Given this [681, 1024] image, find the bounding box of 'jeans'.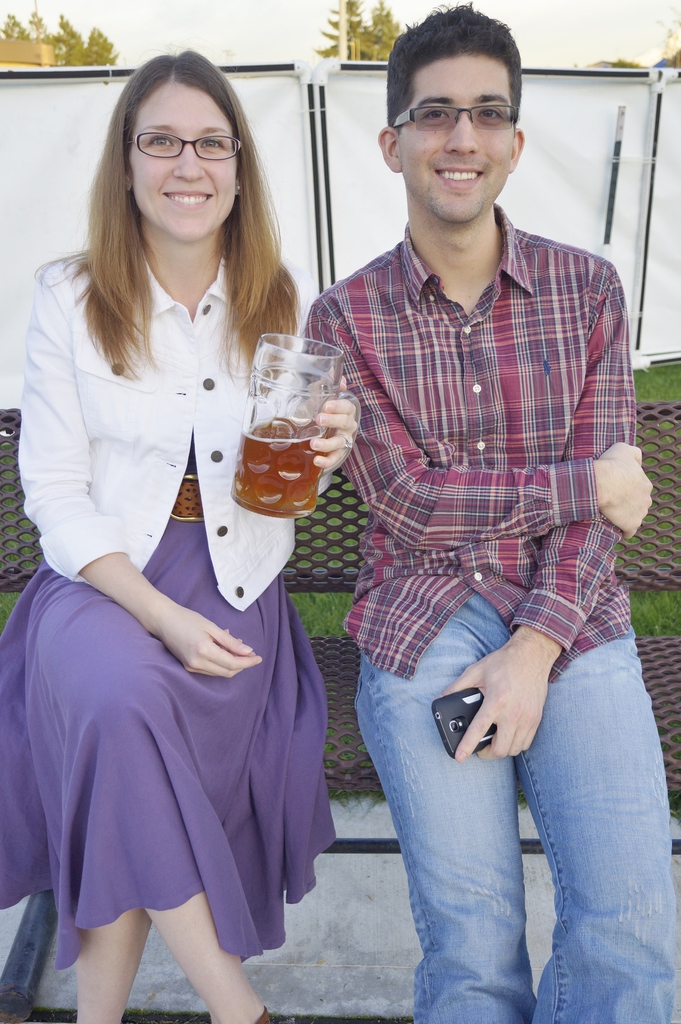
340/635/660/1023.
